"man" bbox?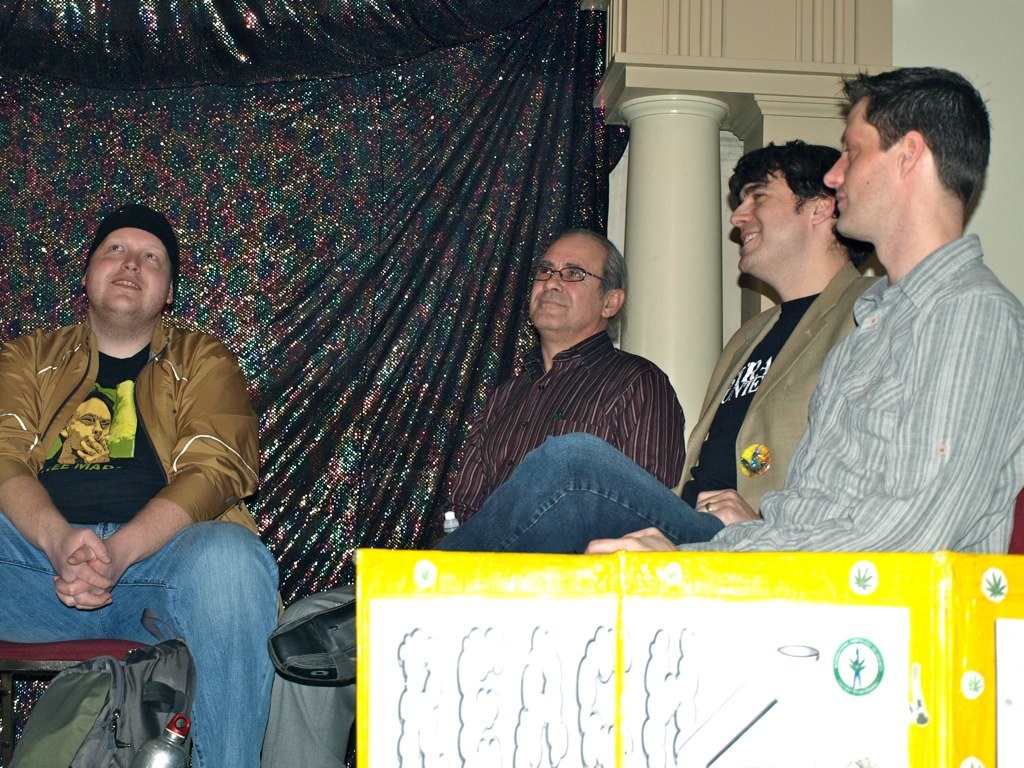
[left=261, top=227, right=687, bottom=767]
